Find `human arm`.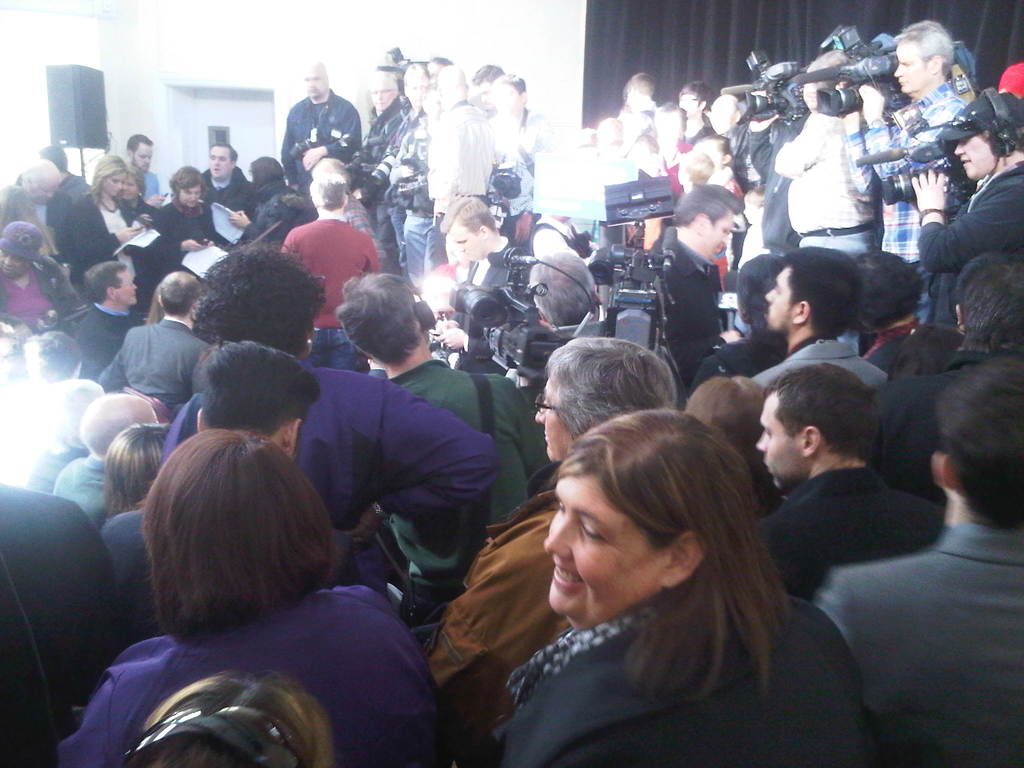
Rect(342, 383, 506, 549).
